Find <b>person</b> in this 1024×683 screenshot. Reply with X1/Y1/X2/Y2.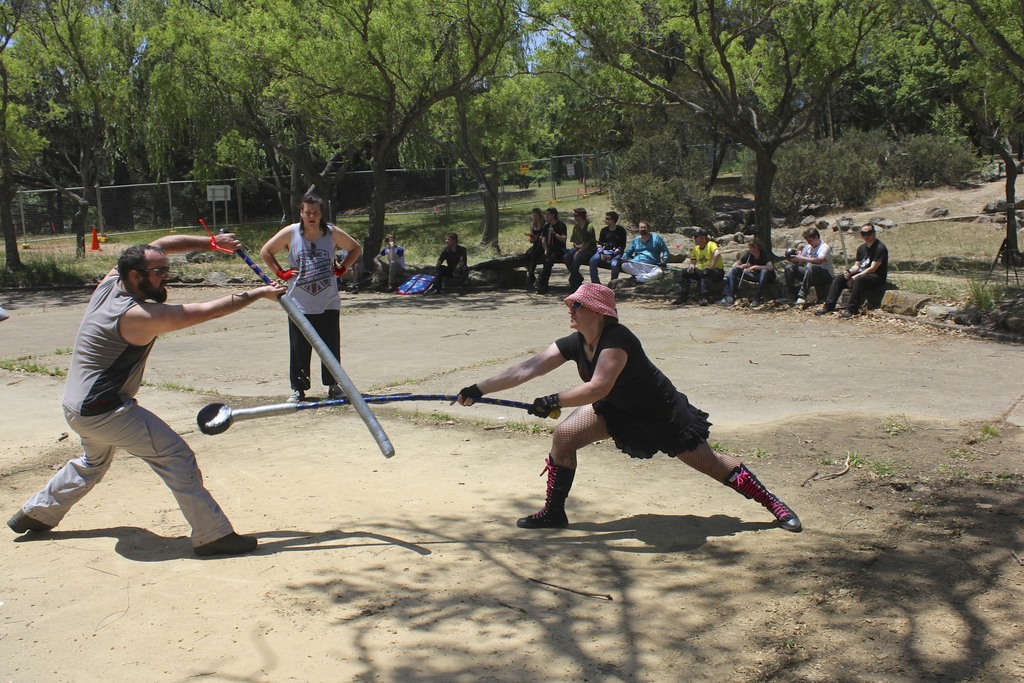
814/226/887/315.
